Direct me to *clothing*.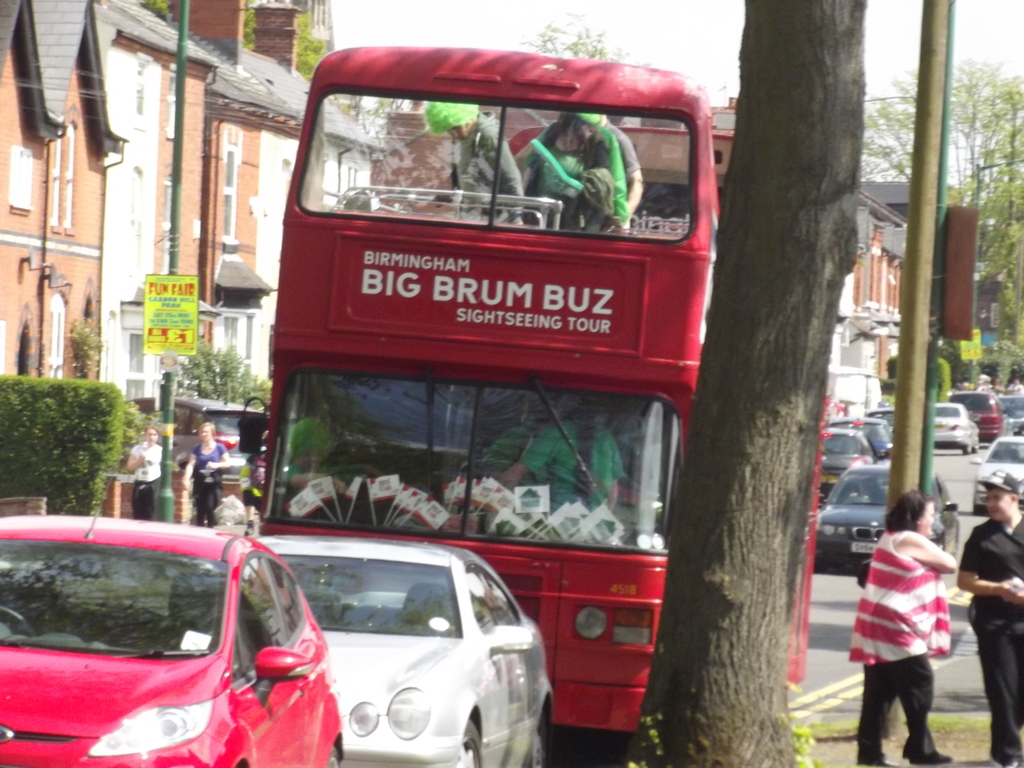
Direction: (480,426,533,477).
